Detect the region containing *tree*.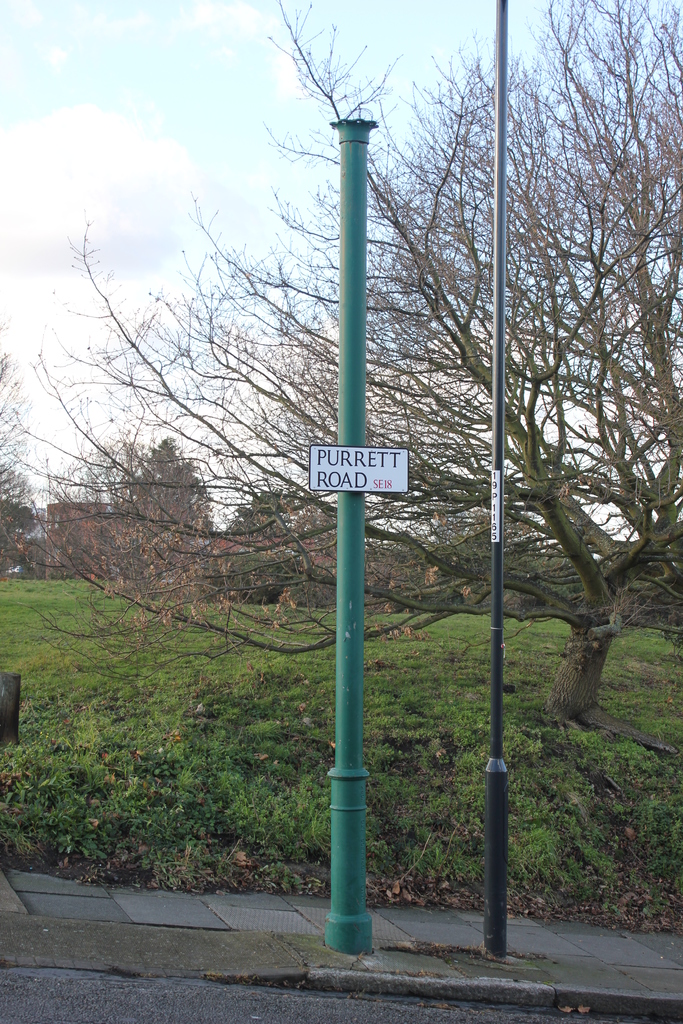
Rect(0, 464, 38, 573).
